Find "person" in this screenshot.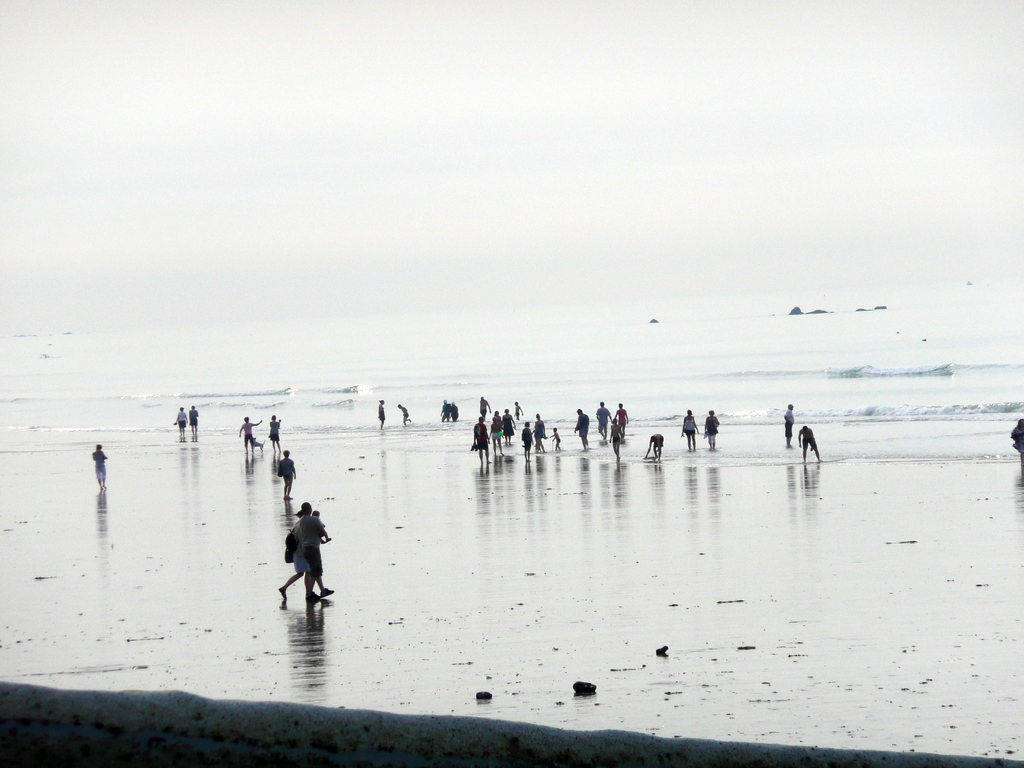
The bounding box for "person" is {"x1": 704, "y1": 410, "x2": 719, "y2": 451}.
